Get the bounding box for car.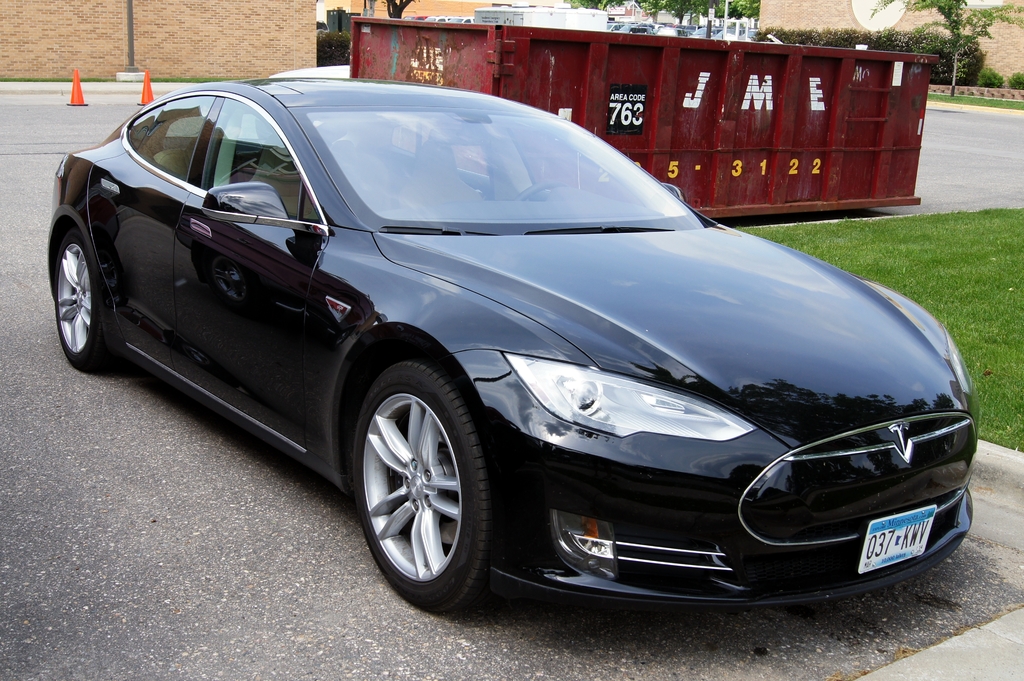
detection(45, 77, 978, 618).
